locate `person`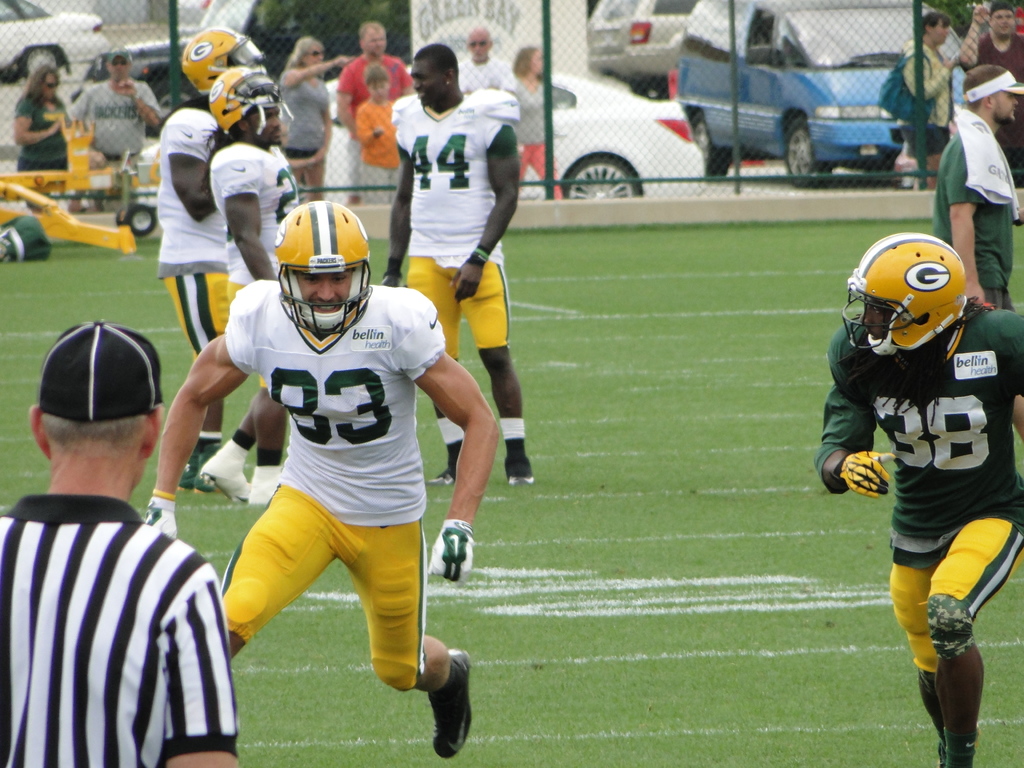
934/67/1023/445
